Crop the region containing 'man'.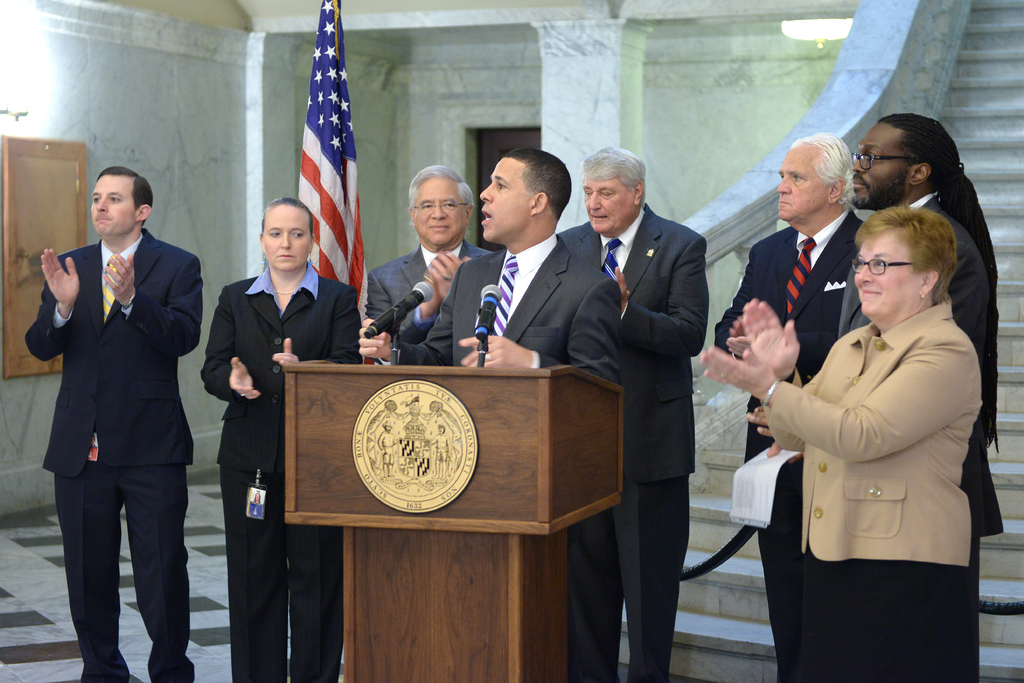
Crop region: l=359, t=145, r=623, b=383.
